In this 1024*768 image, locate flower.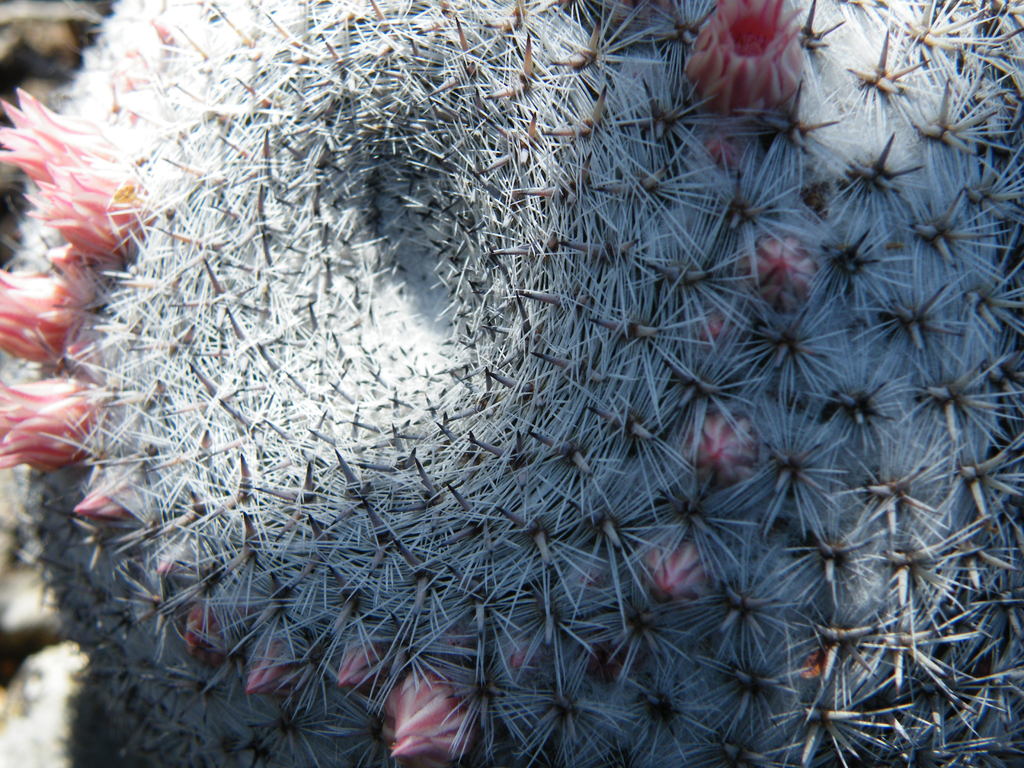
Bounding box: <region>673, 0, 817, 119</region>.
